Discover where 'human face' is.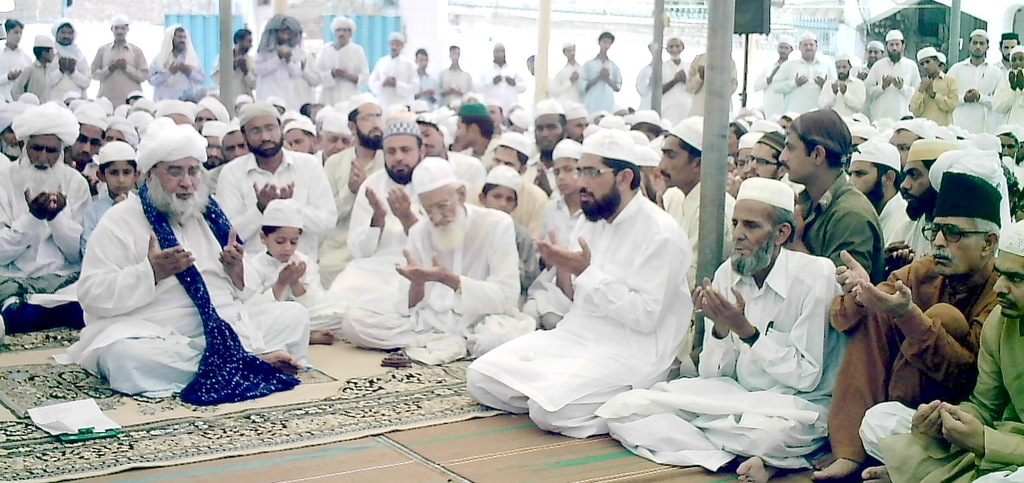
Discovered at 454:116:471:146.
